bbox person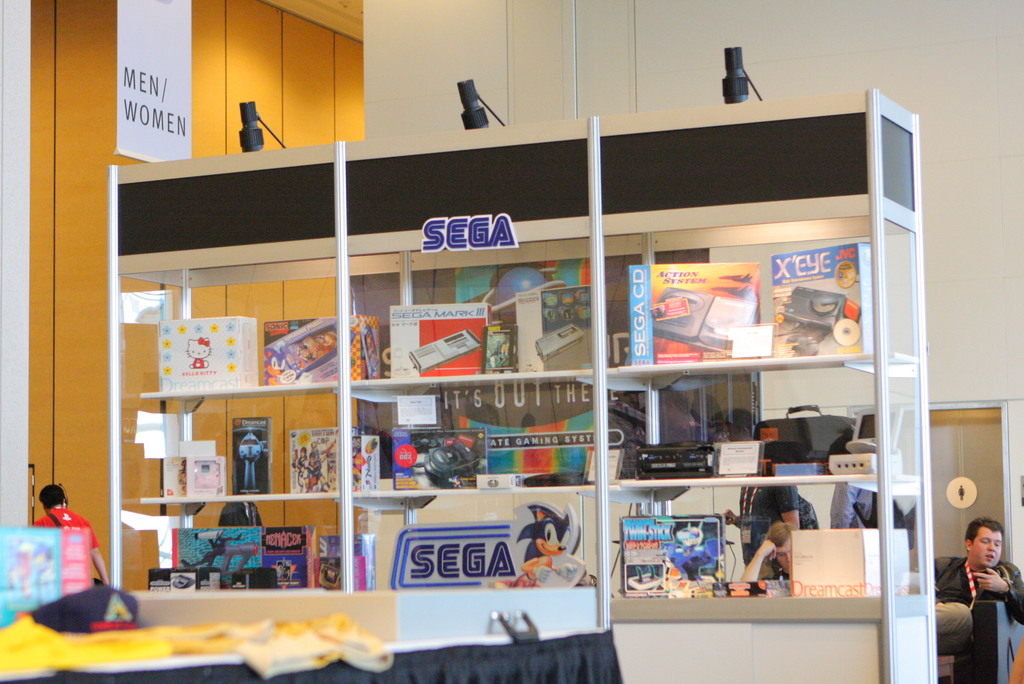
x1=723, y1=477, x2=806, y2=566
